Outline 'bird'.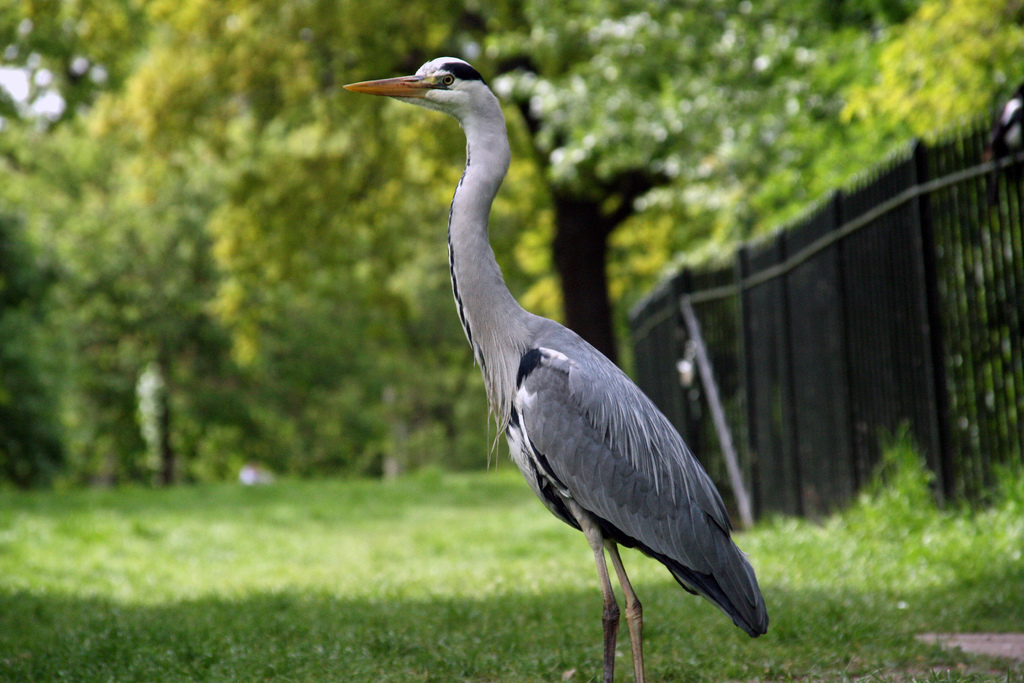
Outline: BBox(344, 86, 760, 663).
